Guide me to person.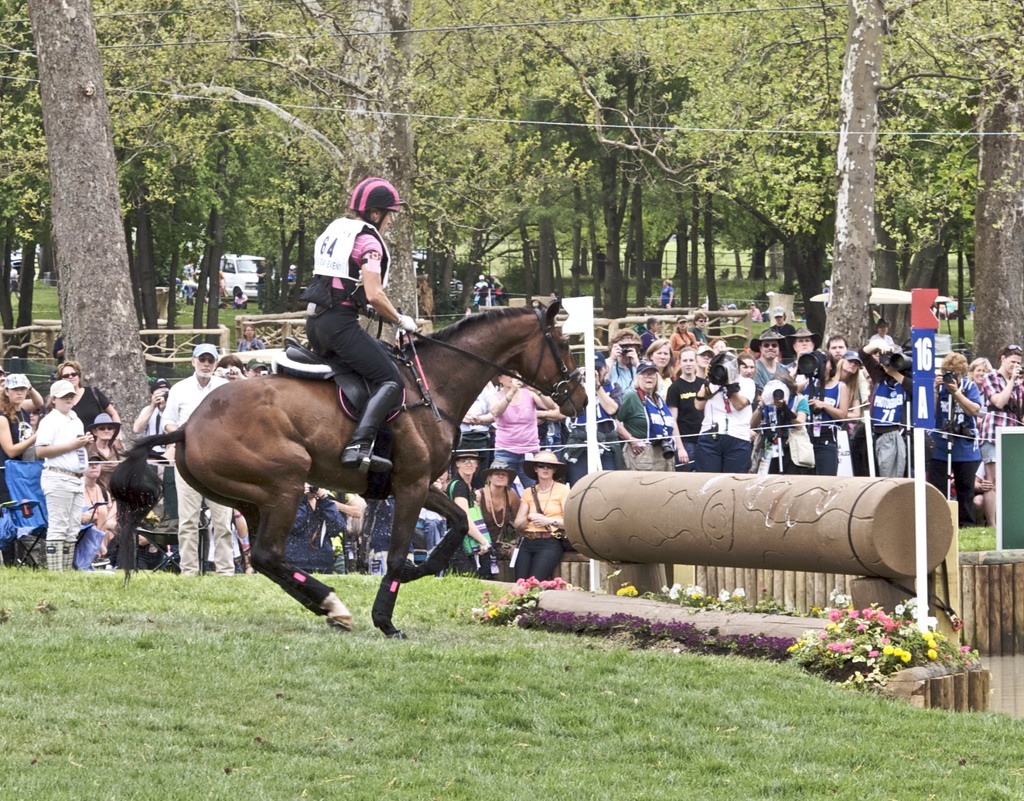
Guidance: <bbox>232, 282, 247, 309</bbox>.
